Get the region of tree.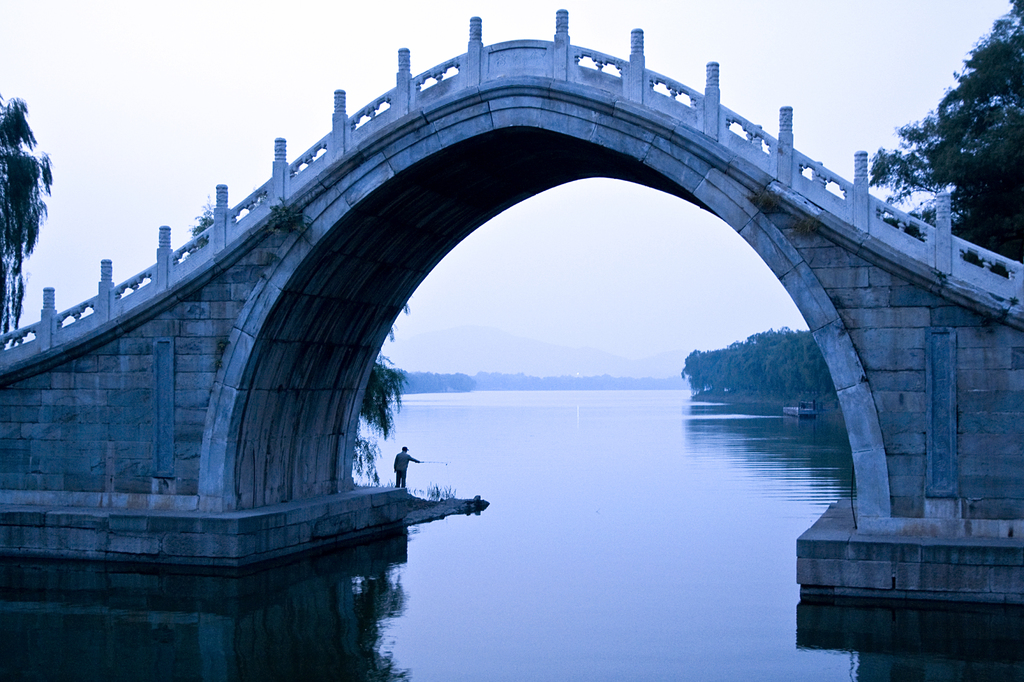
<bbox>411, 361, 673, 389</bbox>.
